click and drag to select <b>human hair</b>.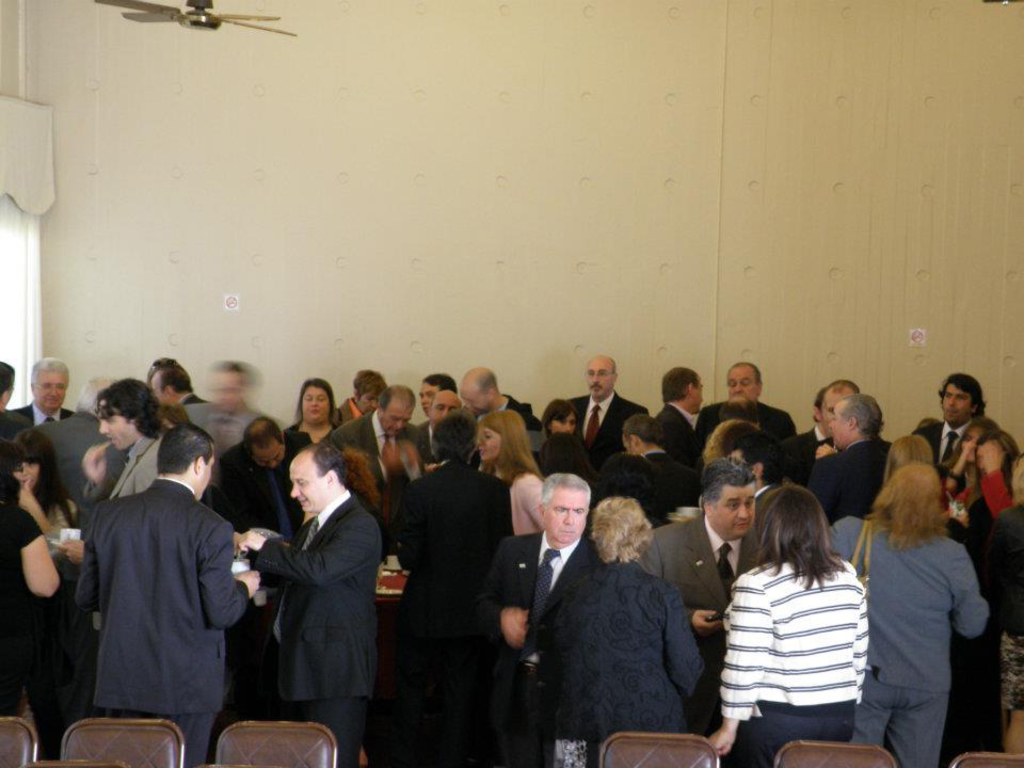
Selection: {"left": 806, "top": 394, "right": 882, "bottom": 445}.
